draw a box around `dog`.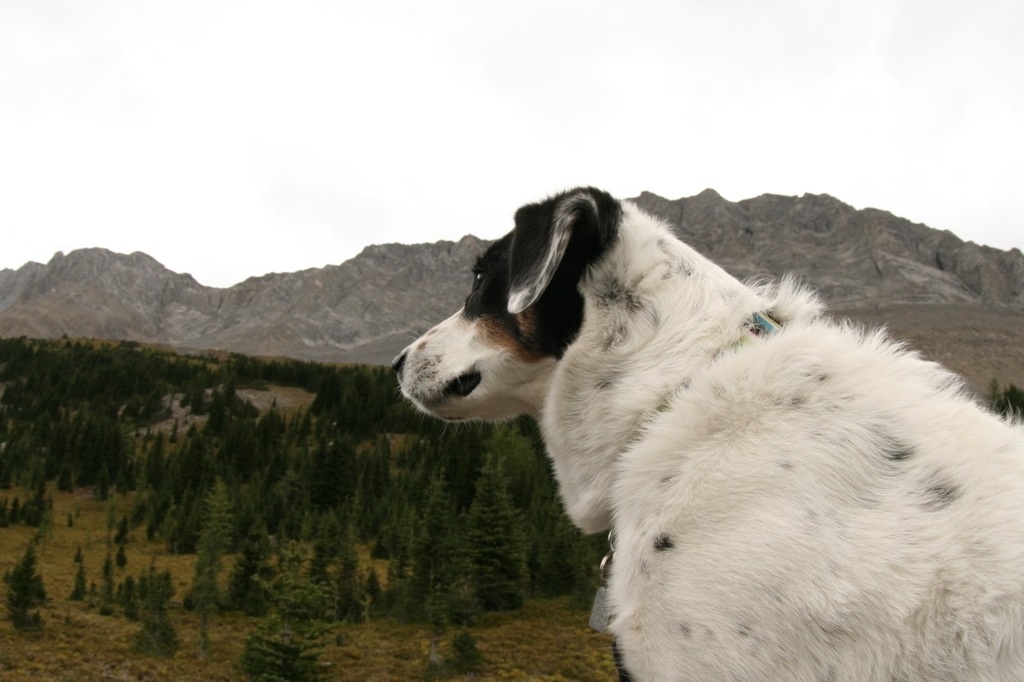
[390, 186, 1023, 681].
